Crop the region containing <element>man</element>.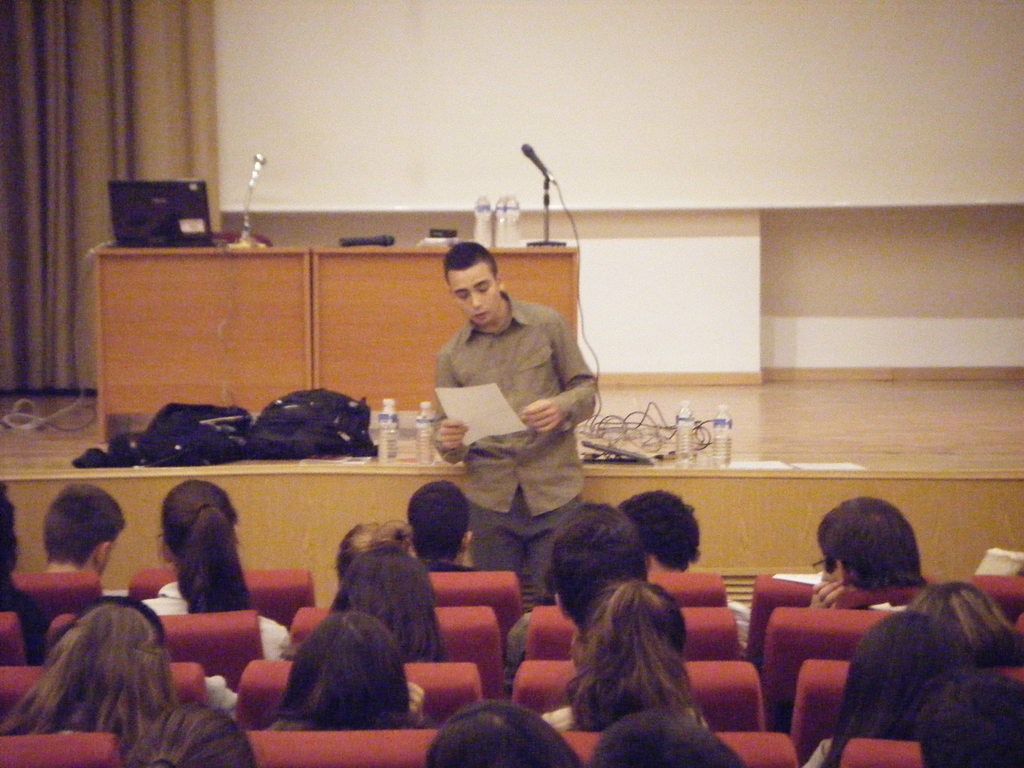
Crop region: box(33, 482, 127, 582).
